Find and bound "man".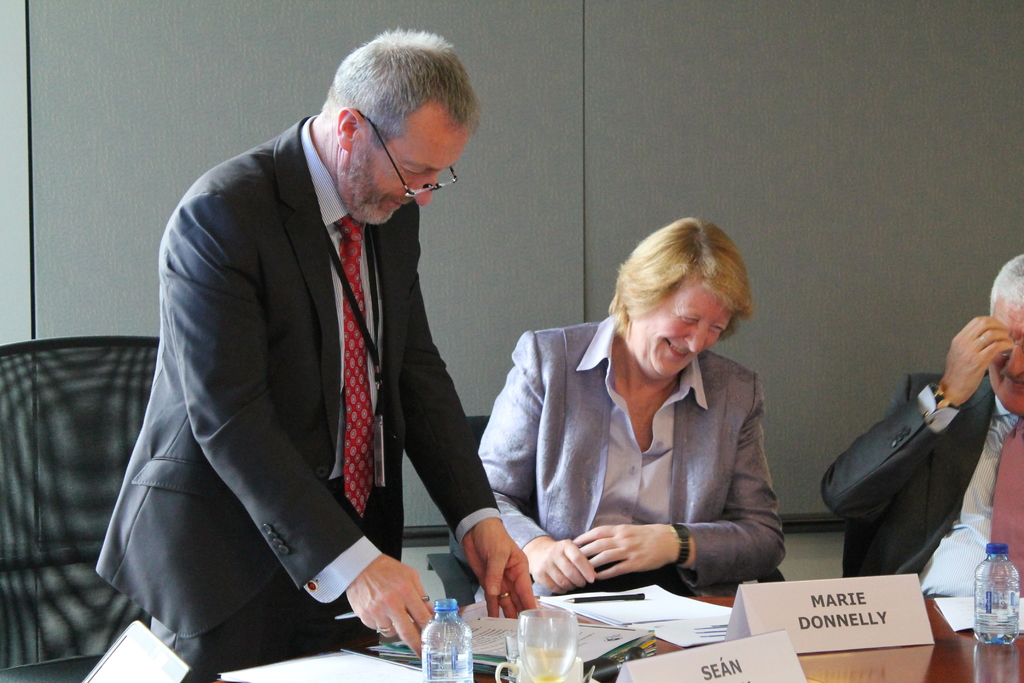
Bound: select_region(824, 255, 1023, 618).
